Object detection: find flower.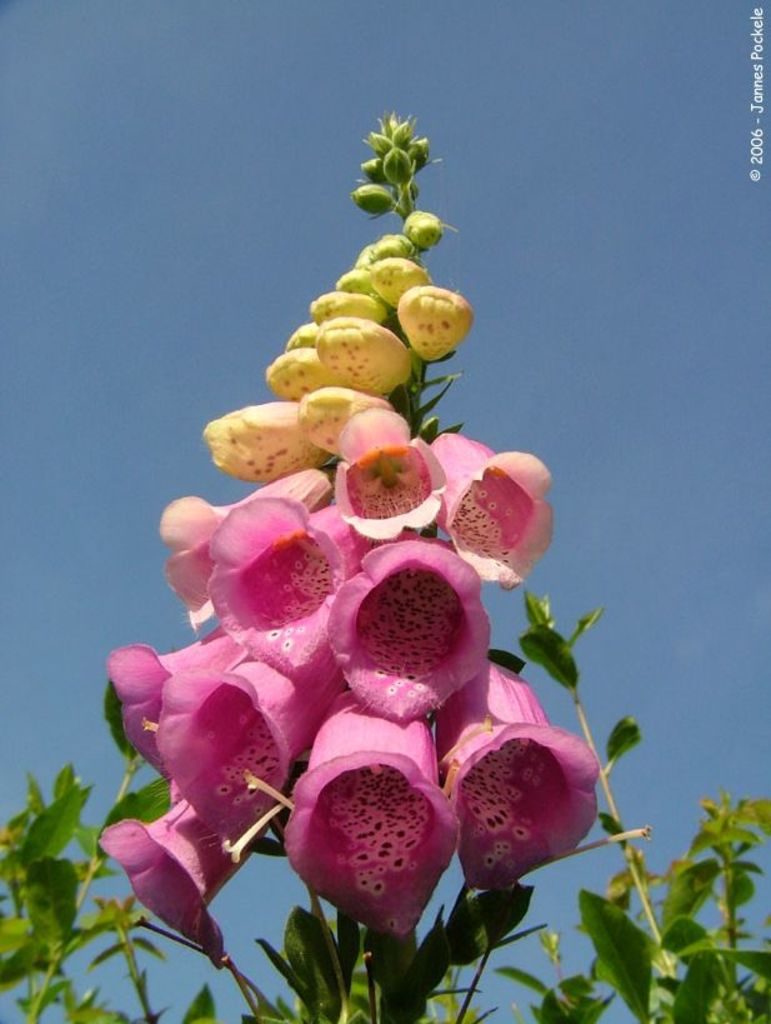
210, 496, 385, 683.
